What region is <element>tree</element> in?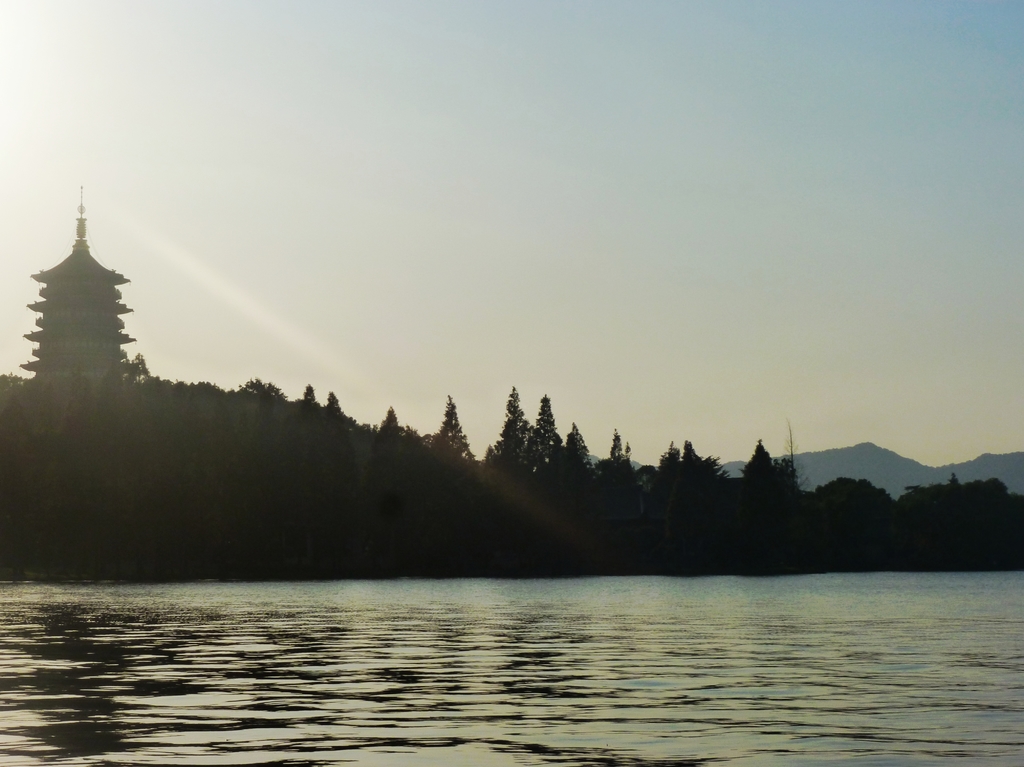
{"x1": 493, "y1": 384, "x2": 535, "y2": 455}.
